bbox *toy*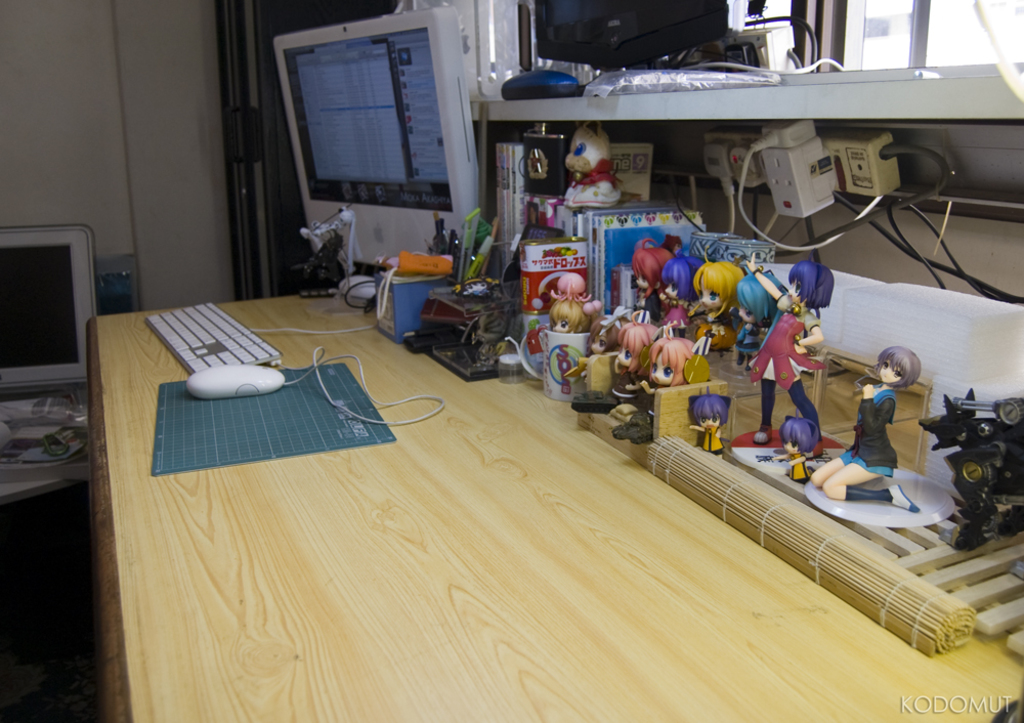
<box>627,235,673,308</box>
